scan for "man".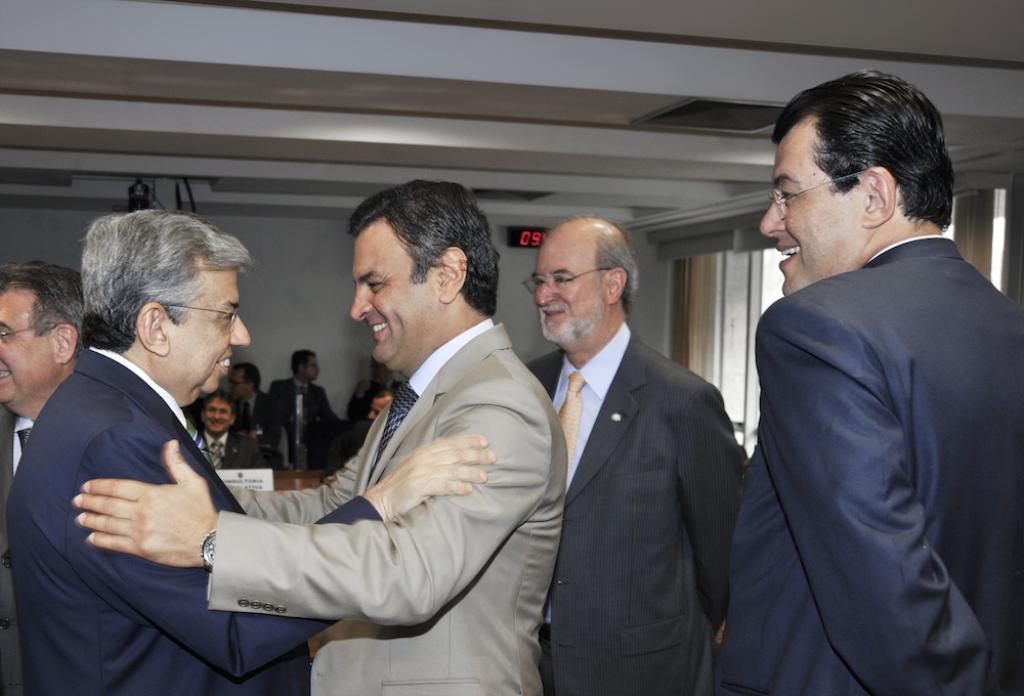
Scan result: {"left": 267, "top": 349, "right": 341, "bottom": 432}.
